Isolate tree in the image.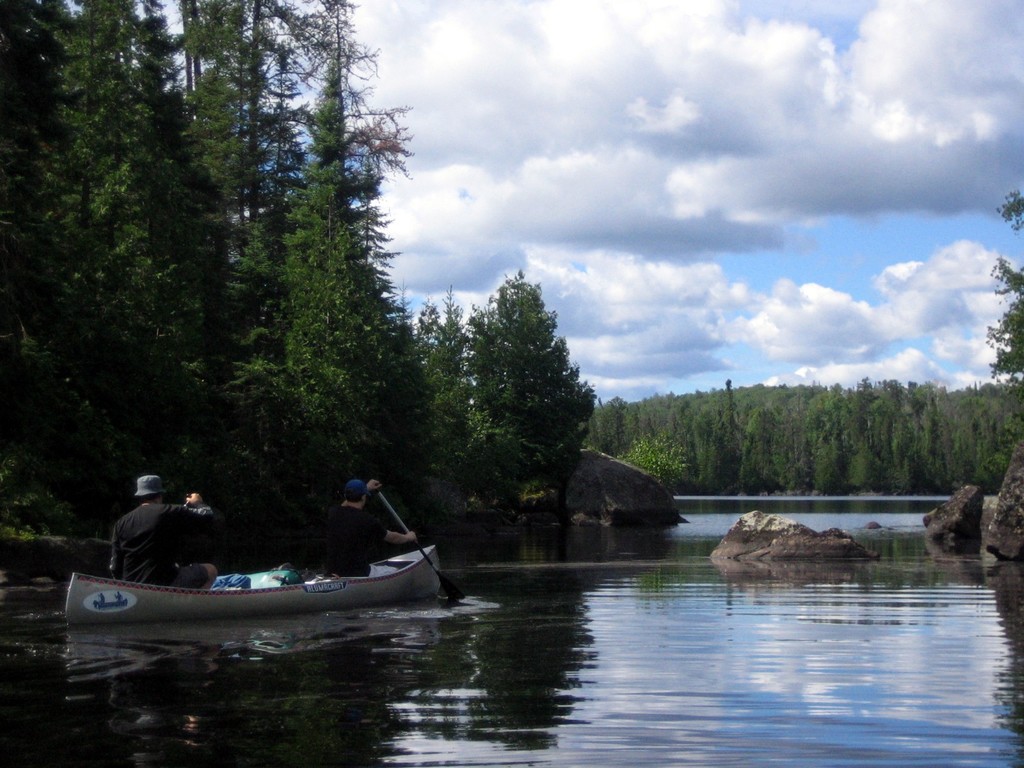
Isolated region: left=260, top=0, right=412, bottom=438.
